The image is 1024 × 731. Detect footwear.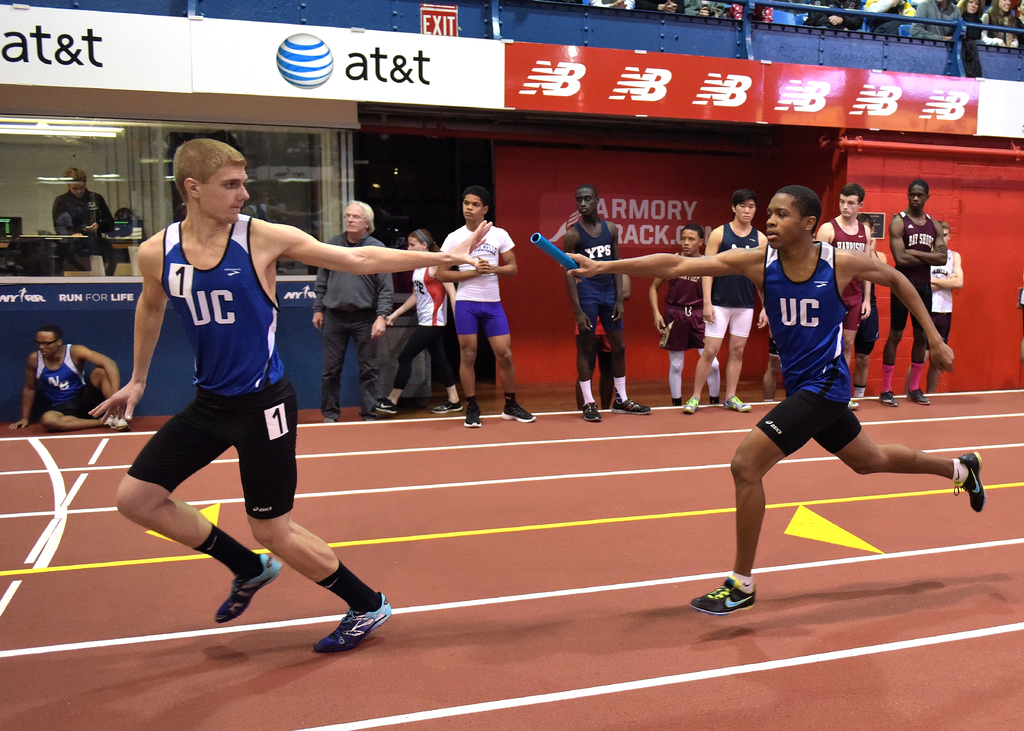
Detection: BBox(369, 398, 404, 417).
